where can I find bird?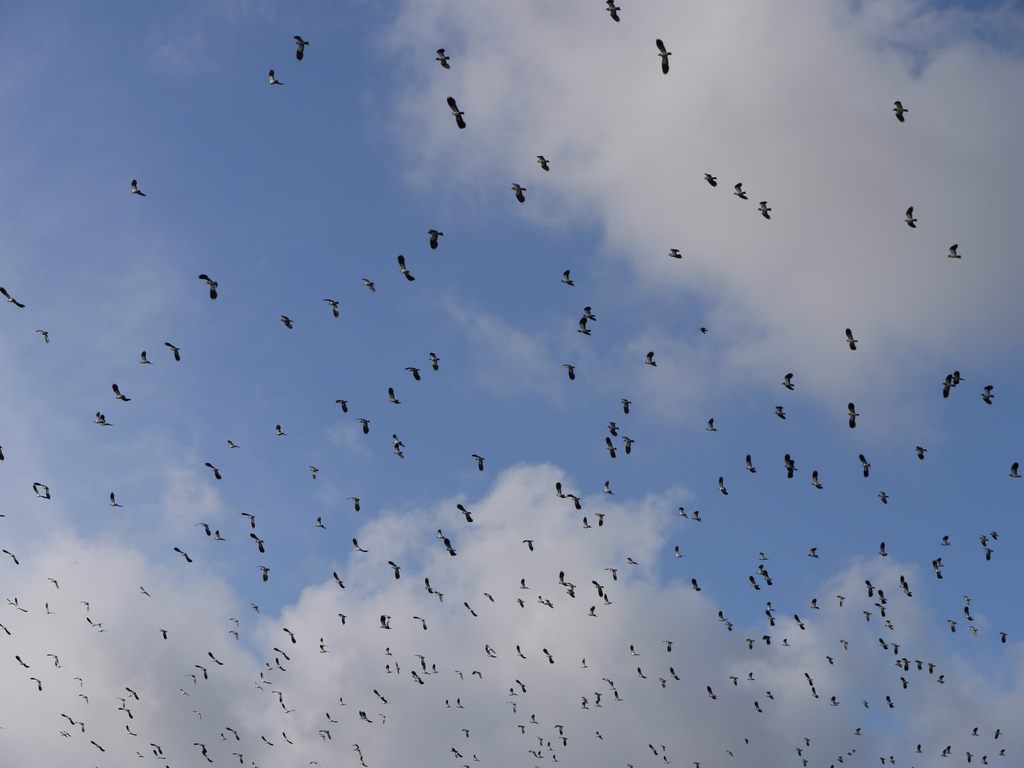
You can find it at BBox(221, 439, 242, 452).
